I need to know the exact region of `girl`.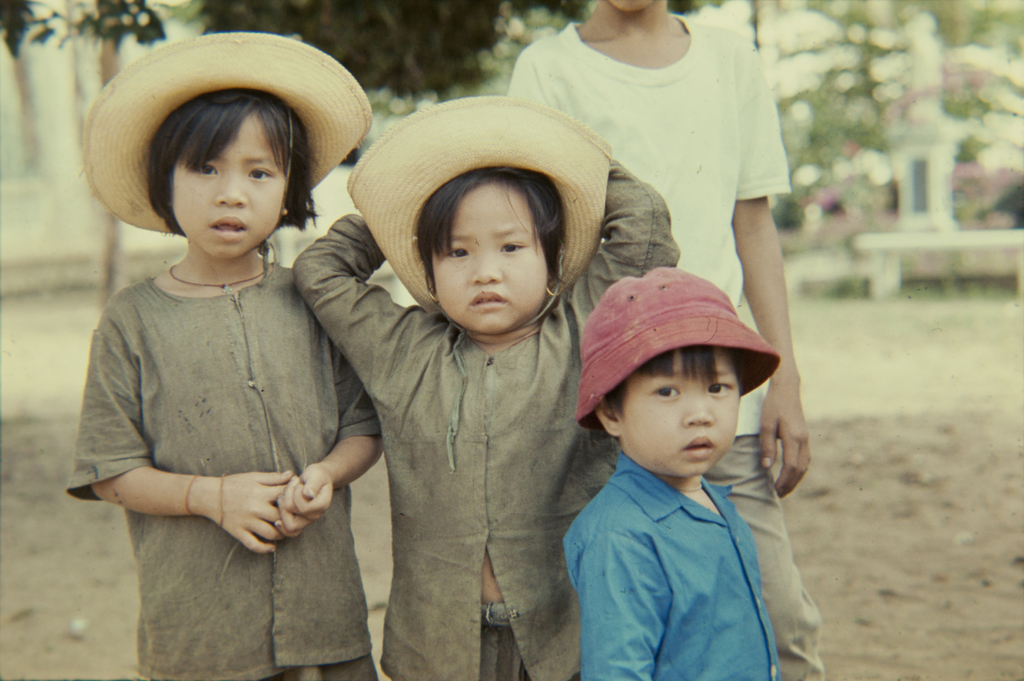
Region: x1=67, y1=32, x2=384, y2=680.
